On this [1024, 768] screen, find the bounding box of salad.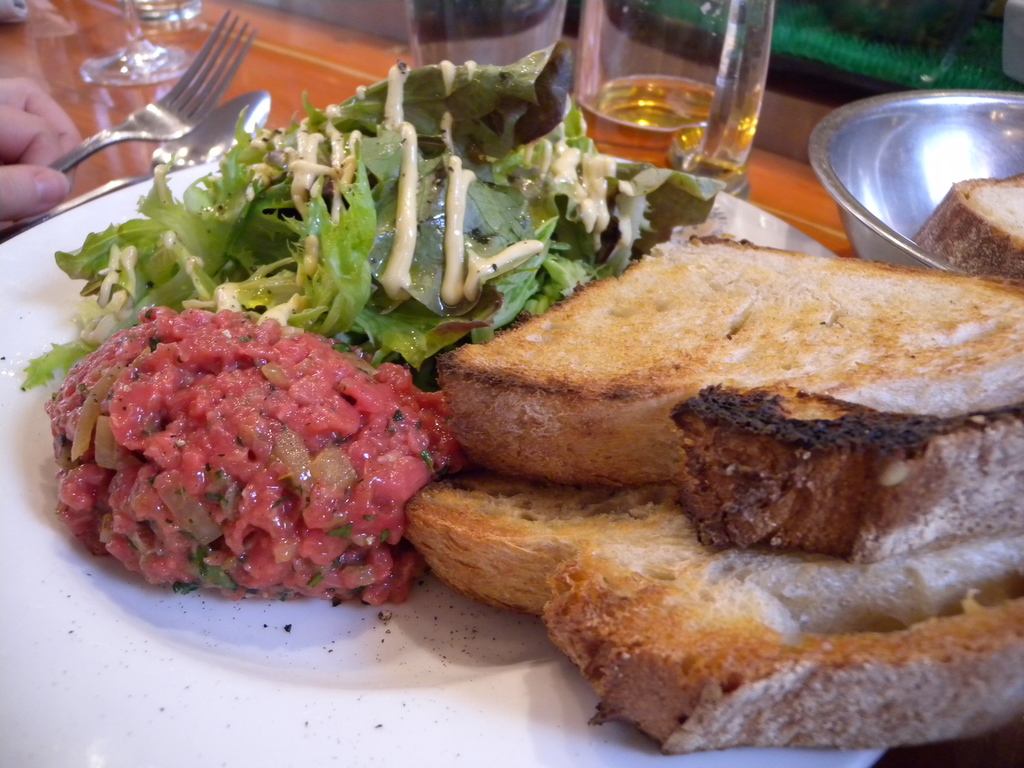
Bounding box: detection(4, 42, 733, 385).
